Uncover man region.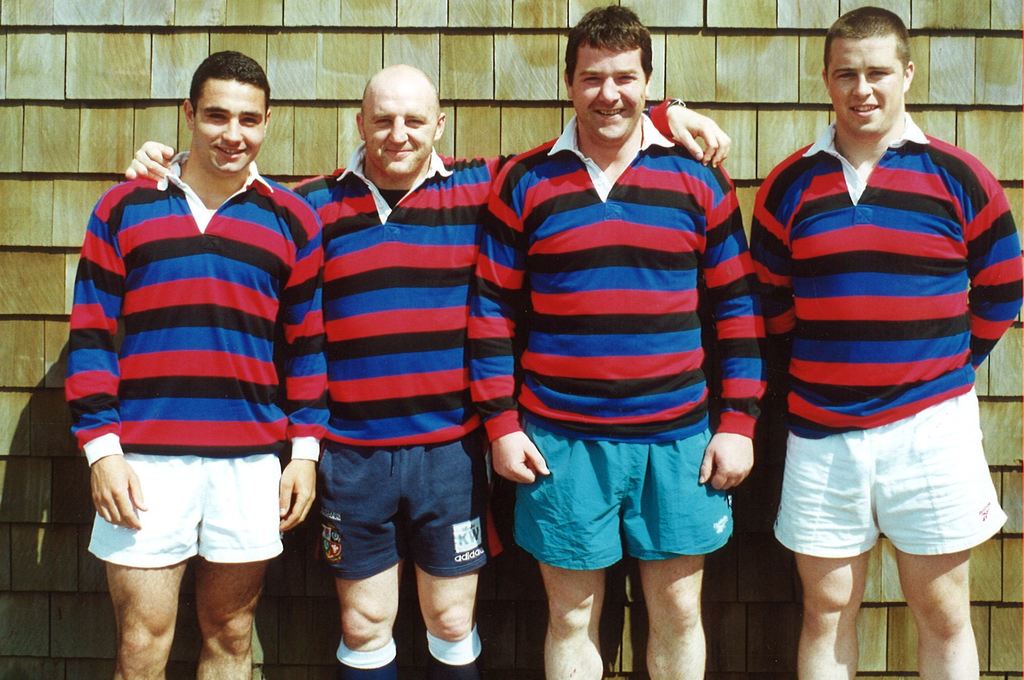
Uncovered: rect(122, 59, 731, 679).
